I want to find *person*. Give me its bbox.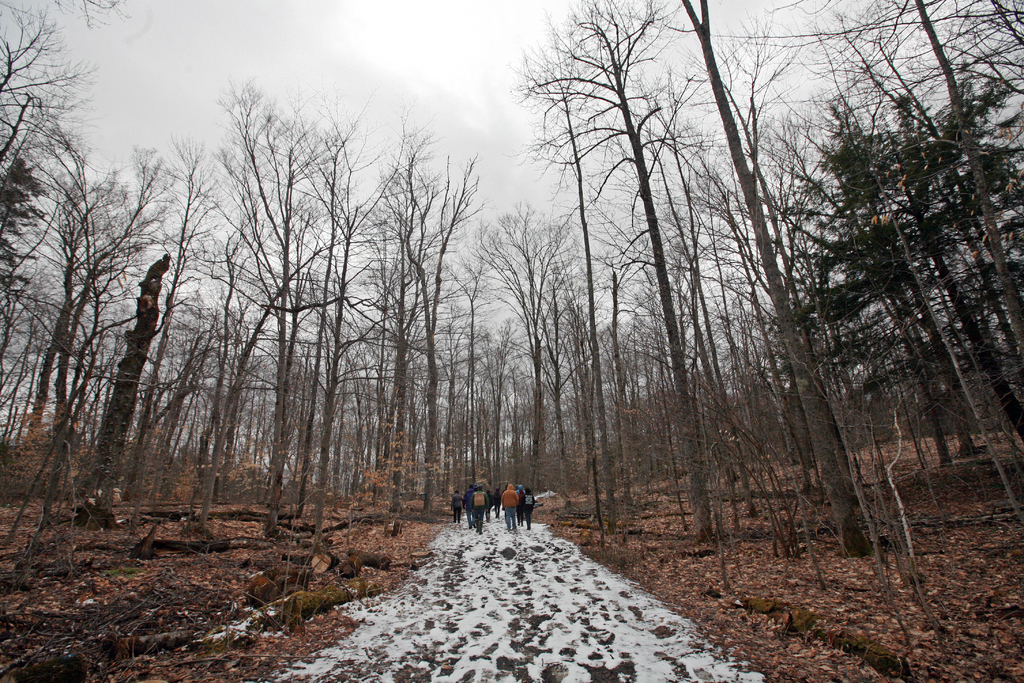
513,481,535,525.
